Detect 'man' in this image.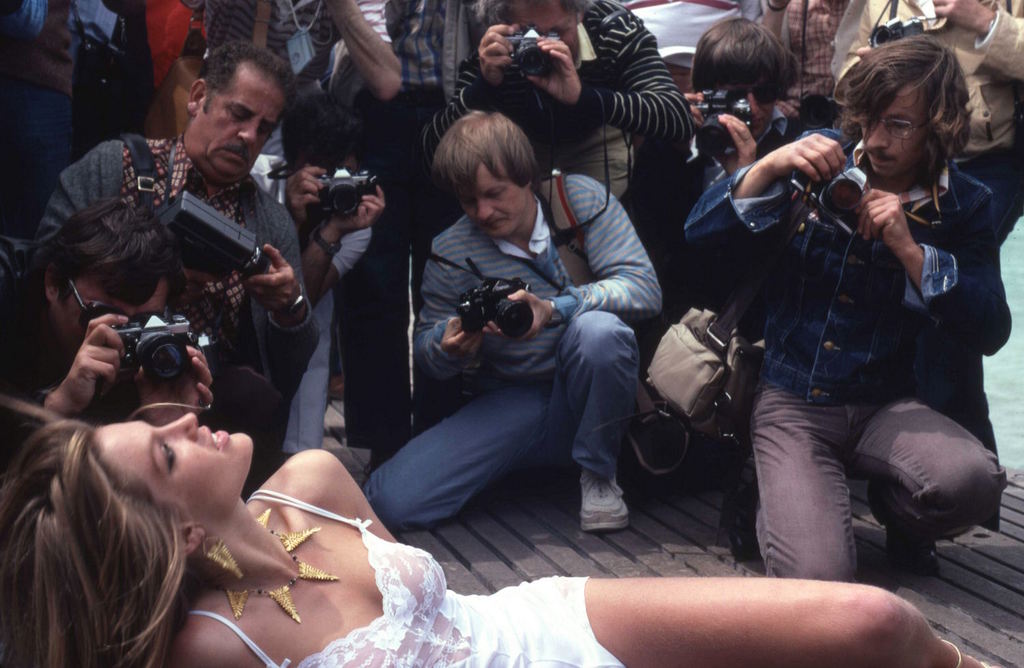
Detection: BBox(31, 39, 325, 486).
